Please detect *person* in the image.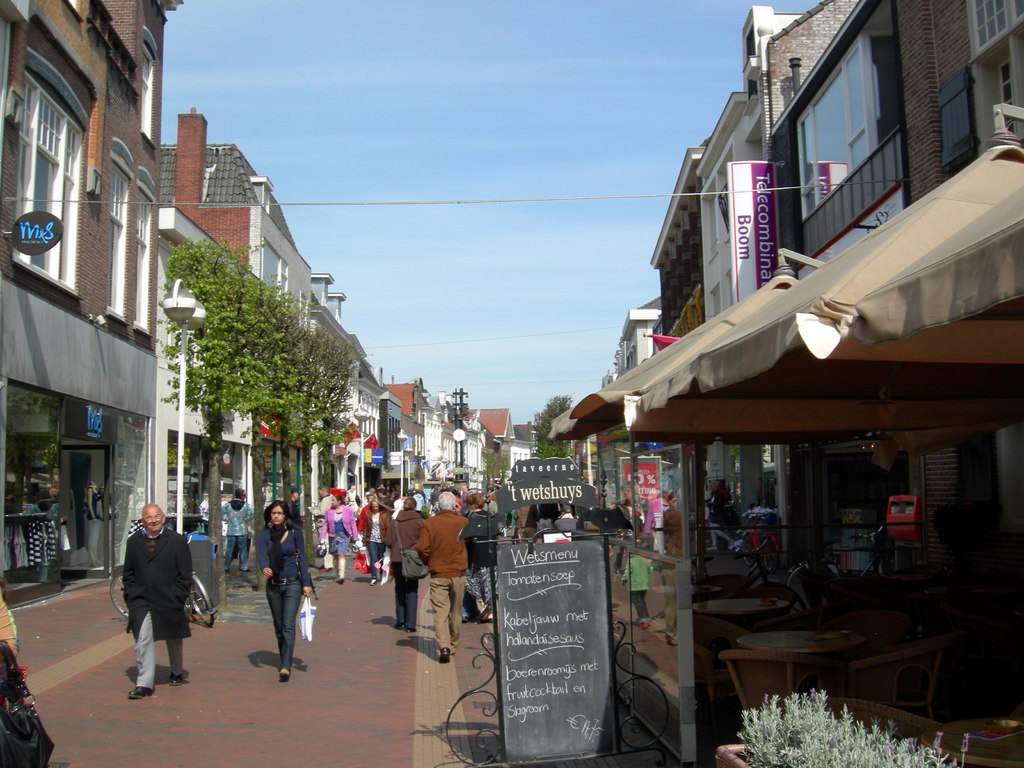
Rect(324, 487, 347, 508).
